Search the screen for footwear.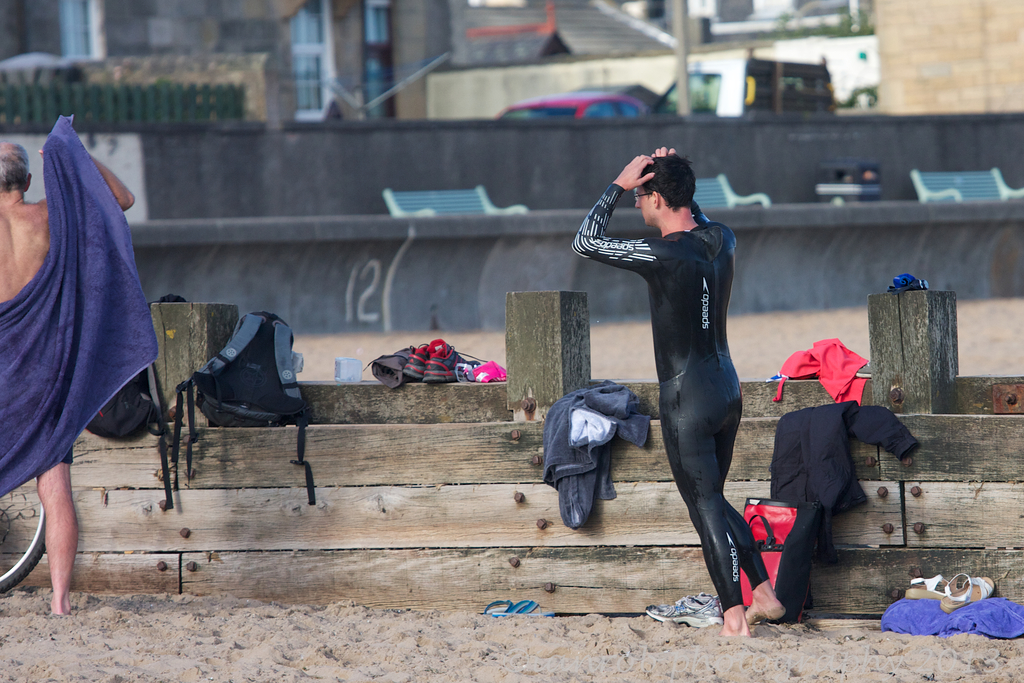
Found at 644:593:728:630.
